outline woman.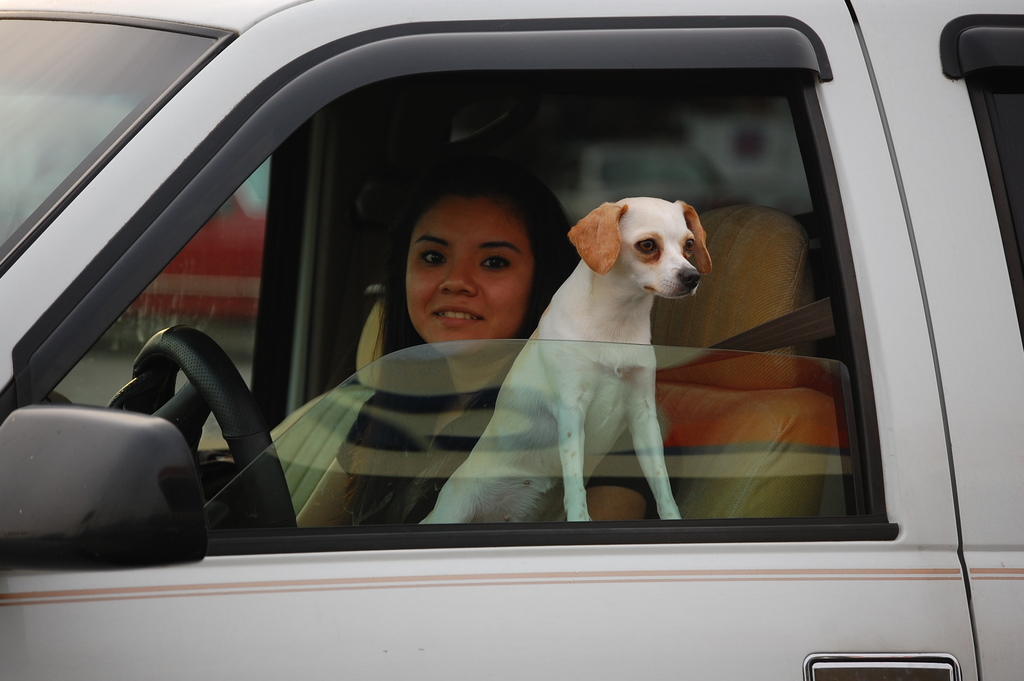
Outline: pyautogui.locateOnScreen(317, 157, 691, 523).
